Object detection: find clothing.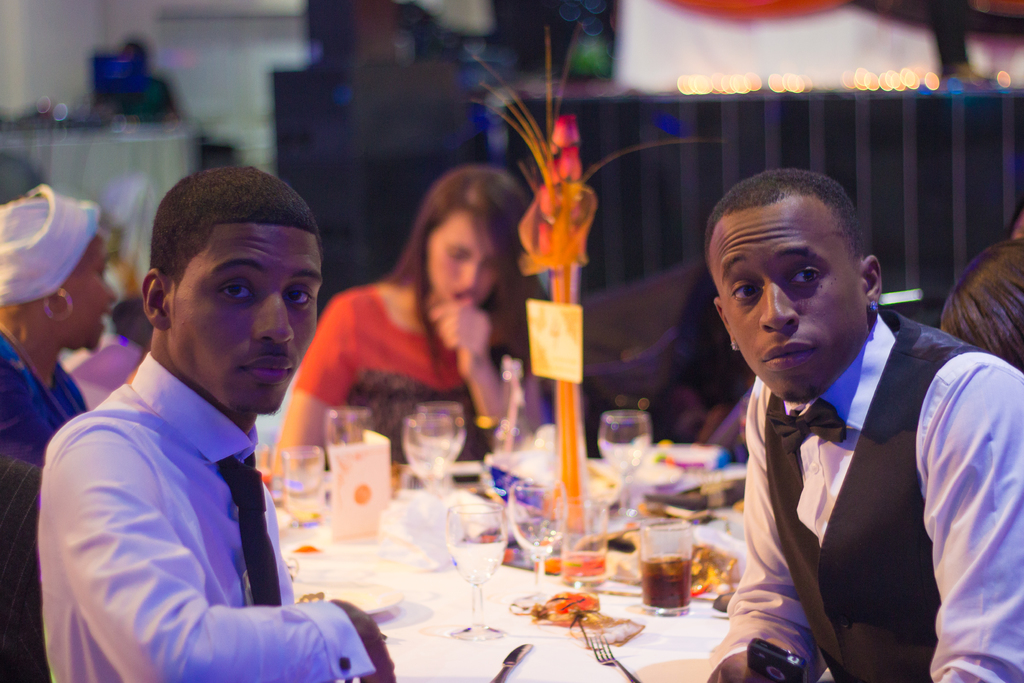
x1=294 y1=277 x2=464 y2=424.
